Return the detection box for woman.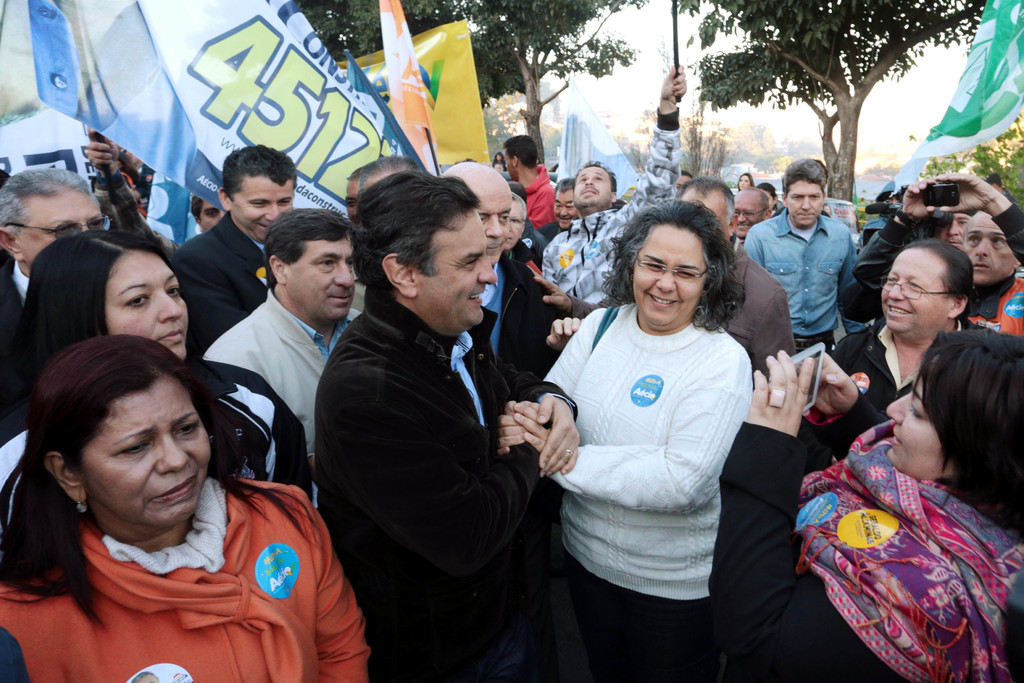
l=0, t=333, r=371, b=682.
